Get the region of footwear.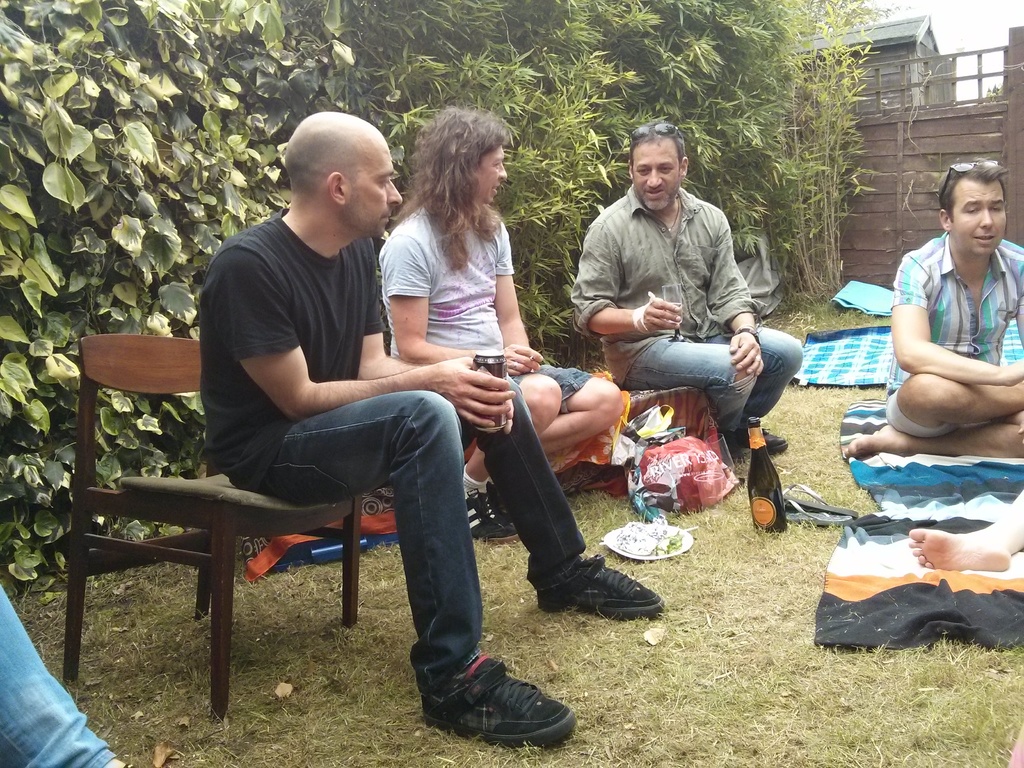
{"x1": 467, "y1": 497, "x2": 525, "y2": 548}.
